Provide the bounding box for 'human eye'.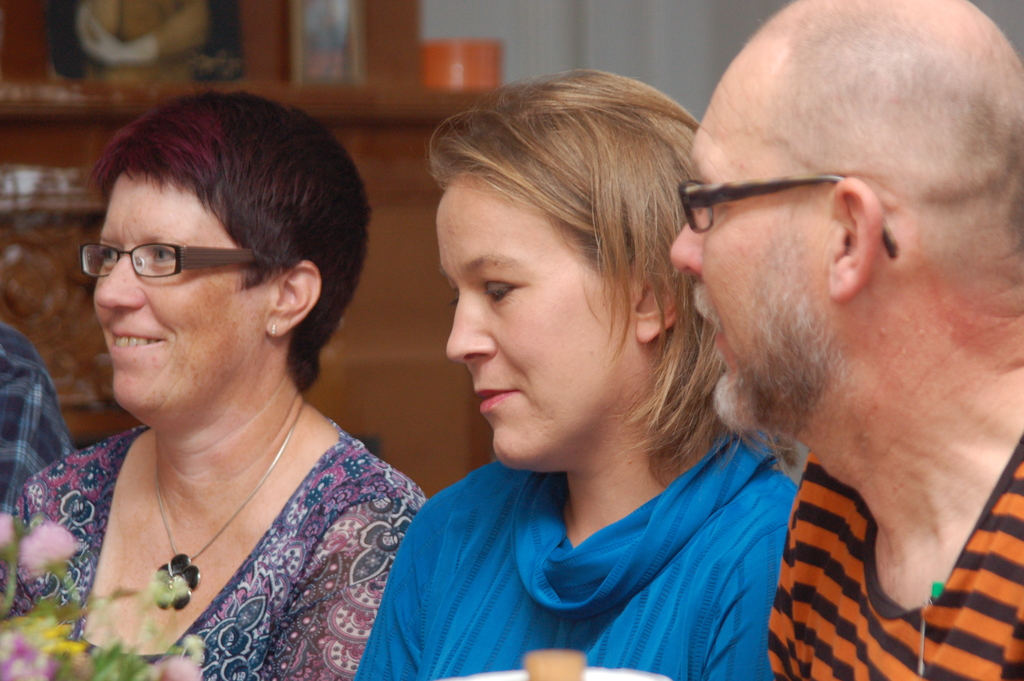
150/243/177/267.
